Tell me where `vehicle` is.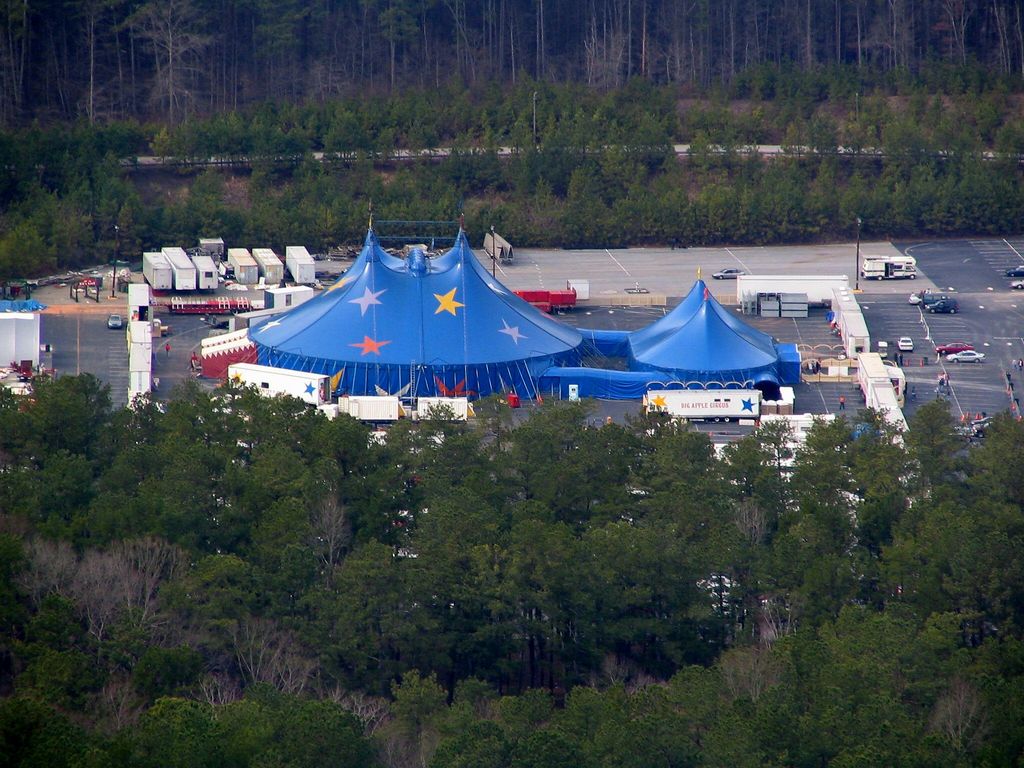
`vehicle` is at 926, 298, 961, 312.
